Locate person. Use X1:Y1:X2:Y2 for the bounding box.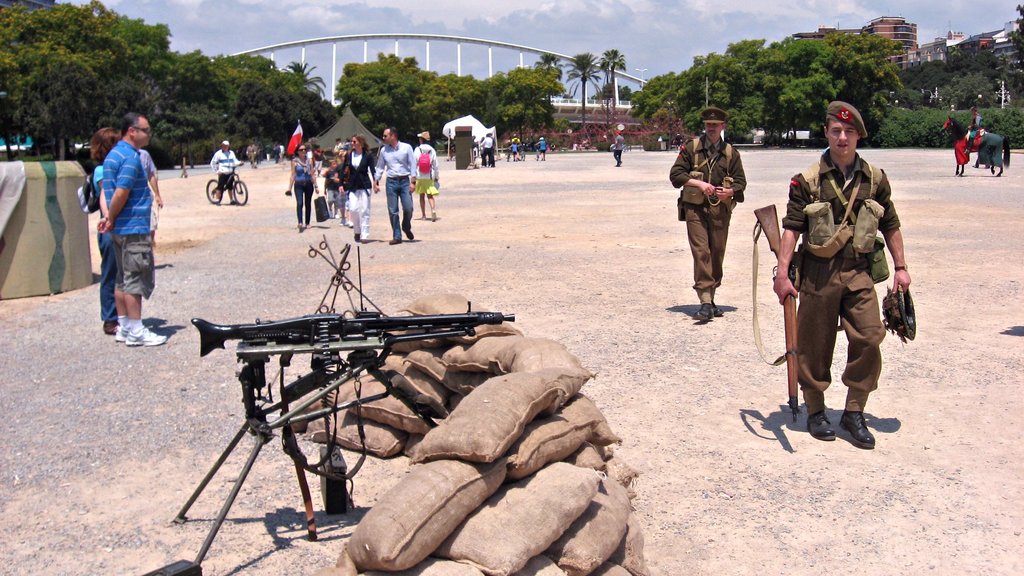
323:156:337:216.
